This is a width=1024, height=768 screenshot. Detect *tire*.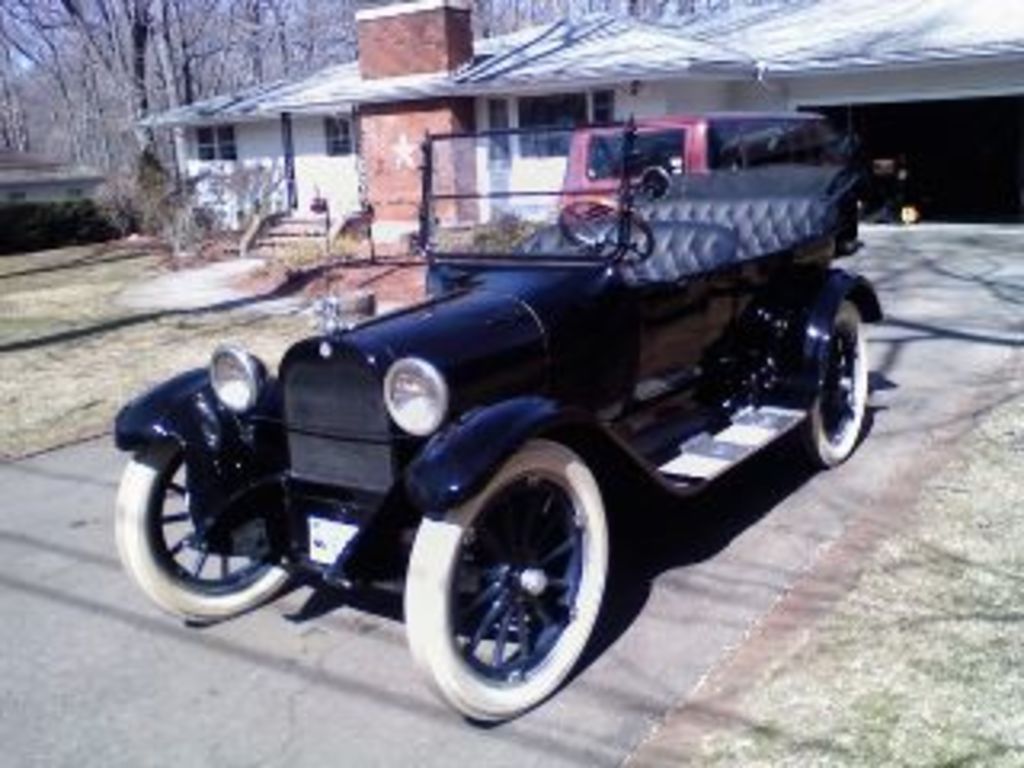
left=400, top=442, right=602, bottom=720.
